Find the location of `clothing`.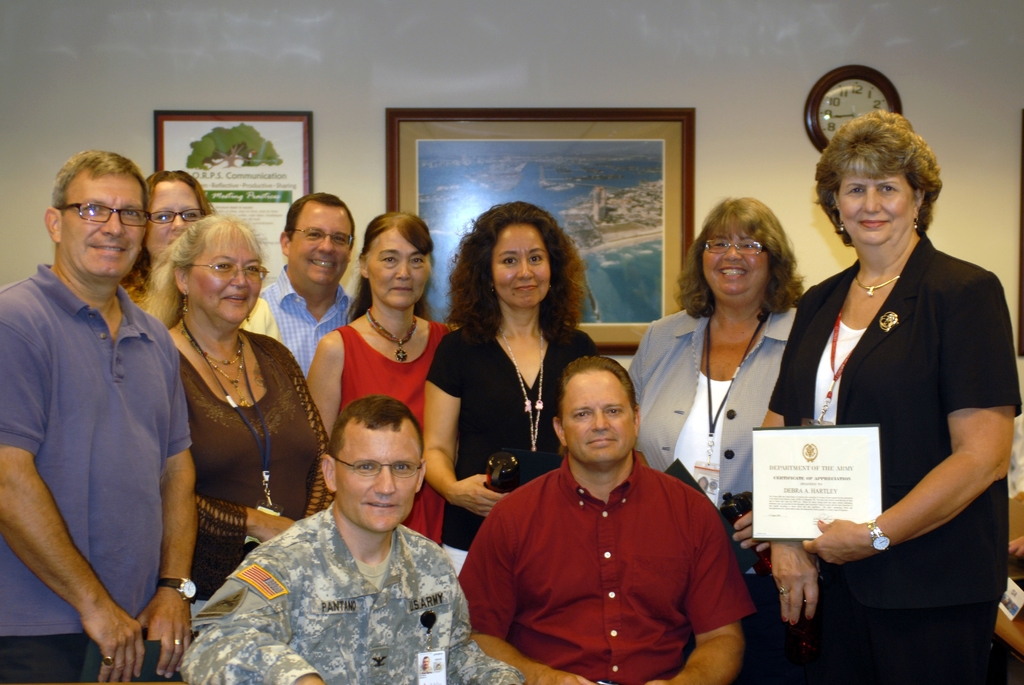
Location: 456/458/764/684.
